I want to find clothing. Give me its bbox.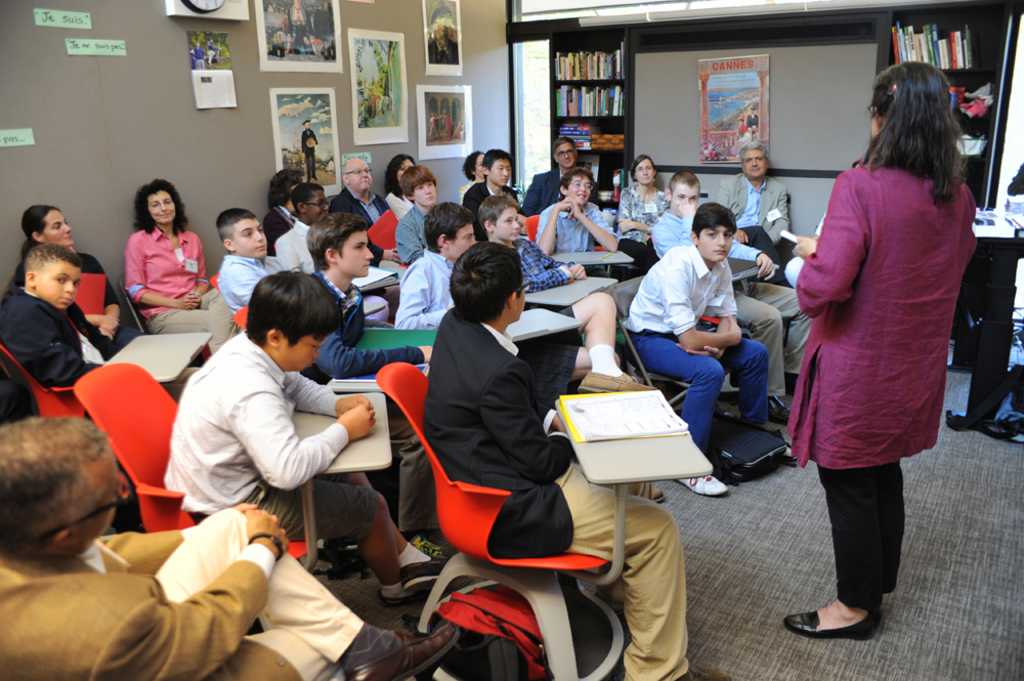
box(542, 204, 617, 252).
